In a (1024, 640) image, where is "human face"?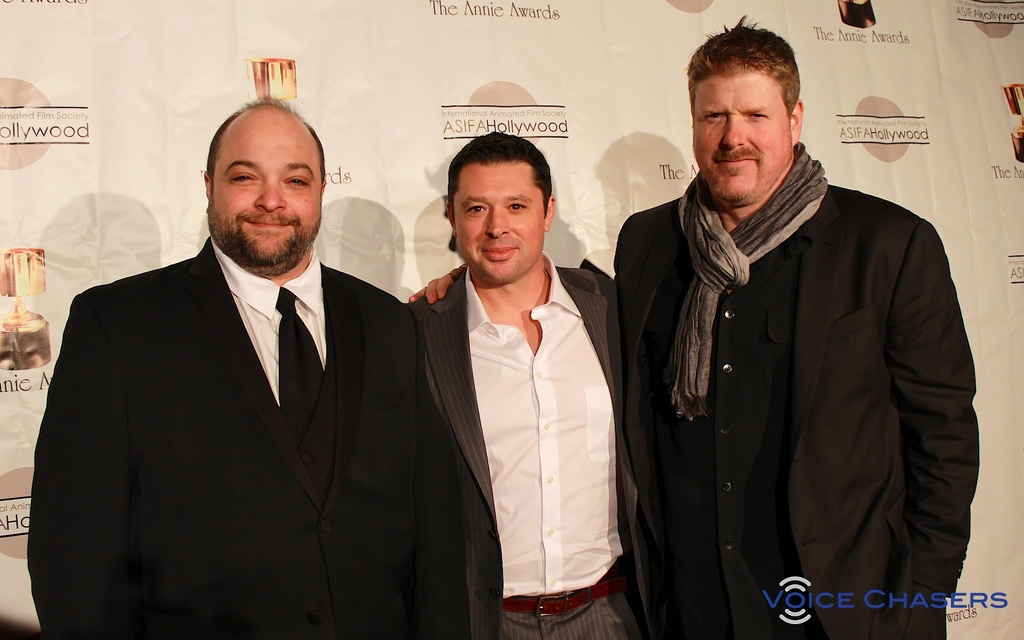
210, 124, 320, 278.
